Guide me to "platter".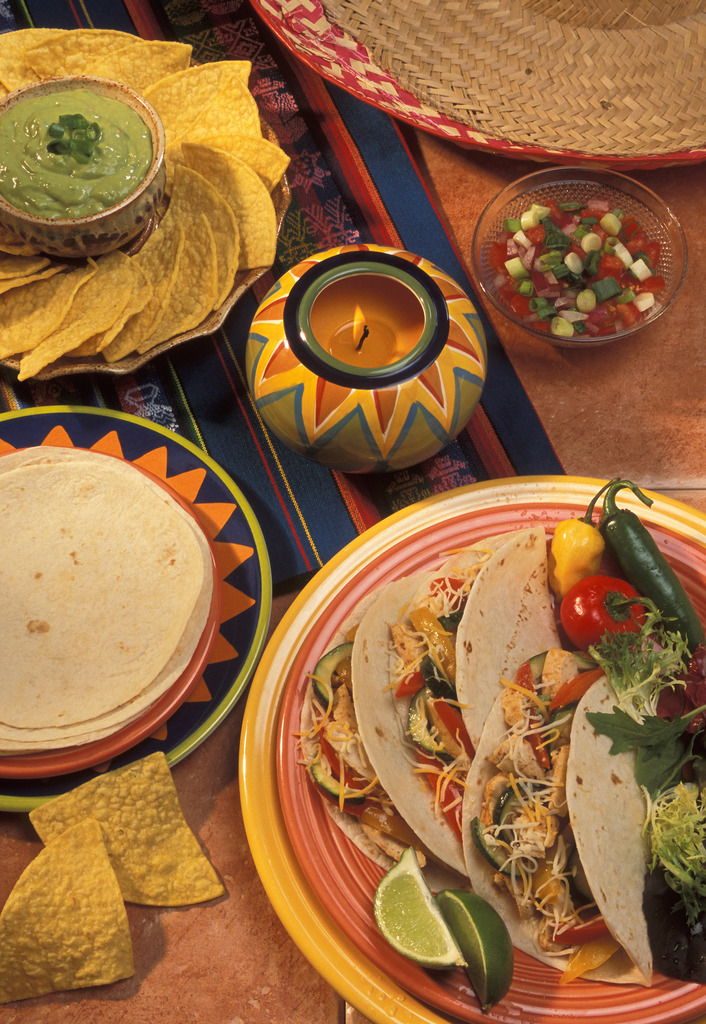
Guidance: [left=0, top=408, right=272, bottom=819].
